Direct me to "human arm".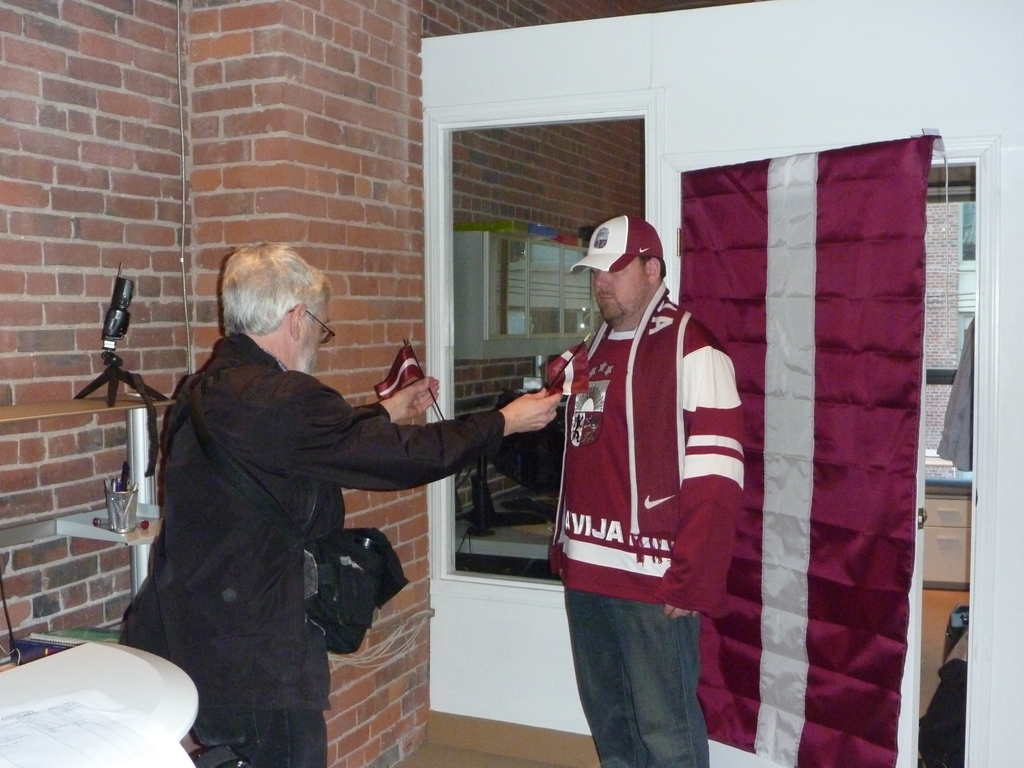
Direction: 355 367 445 433.
